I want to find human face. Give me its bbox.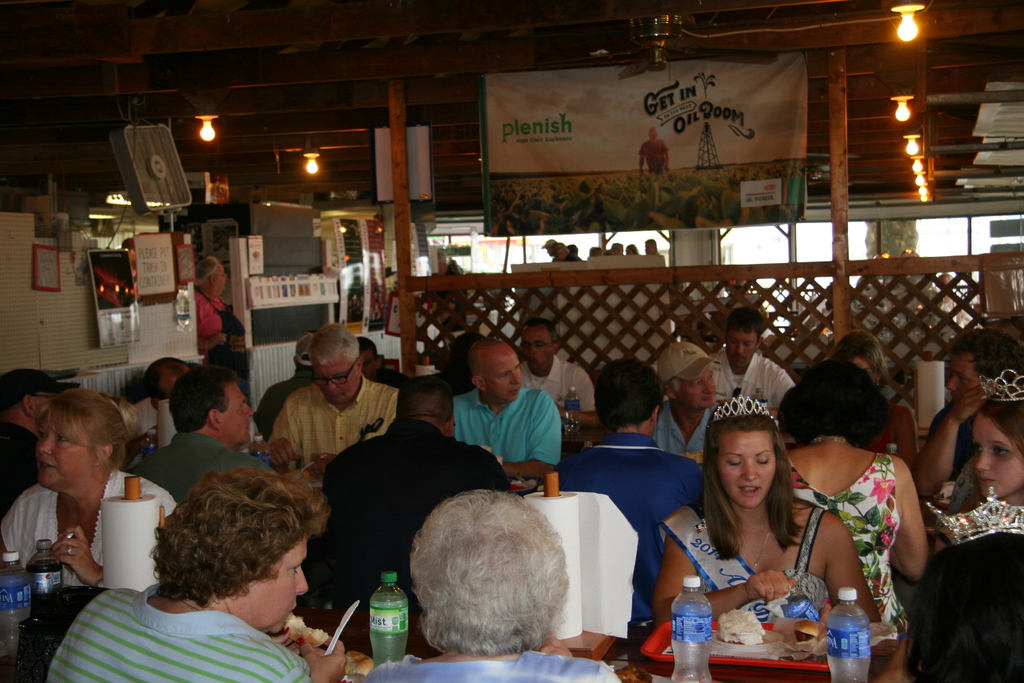
crop(723, 325, 755, 363).
